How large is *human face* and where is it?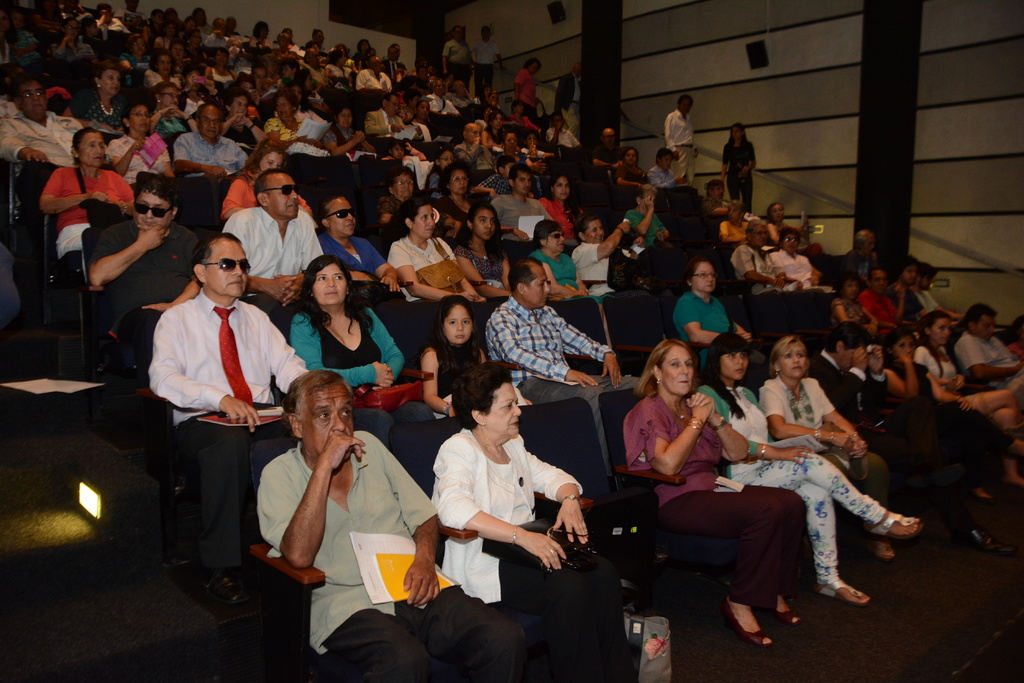
Bounding box: box=[694, 262, 717, 299].
